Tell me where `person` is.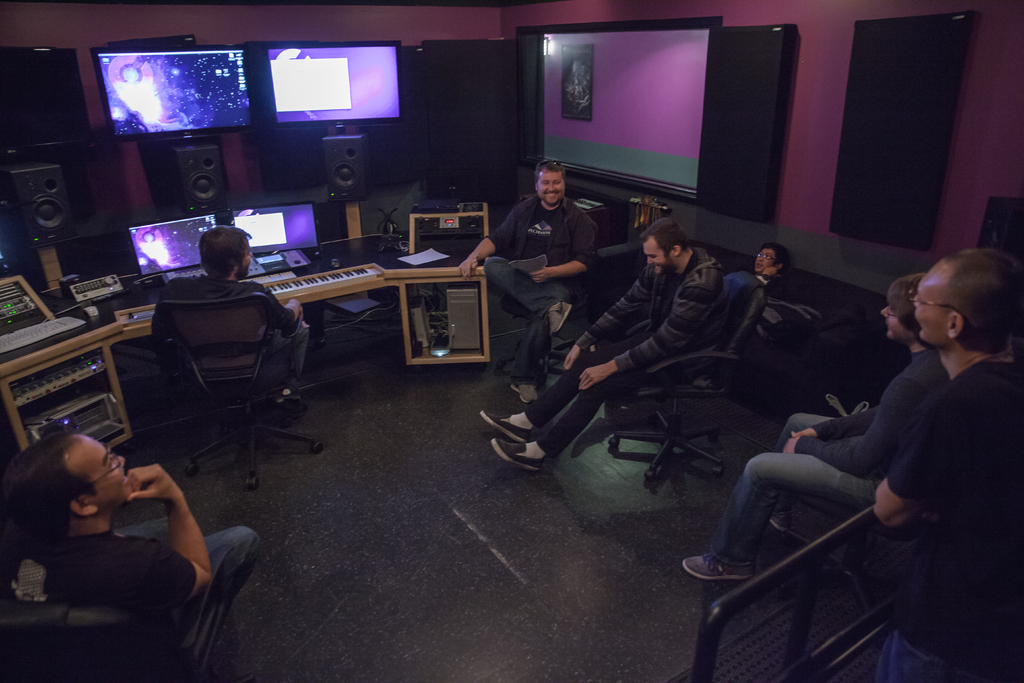
`person` is at (147, 227, 305, 424).
